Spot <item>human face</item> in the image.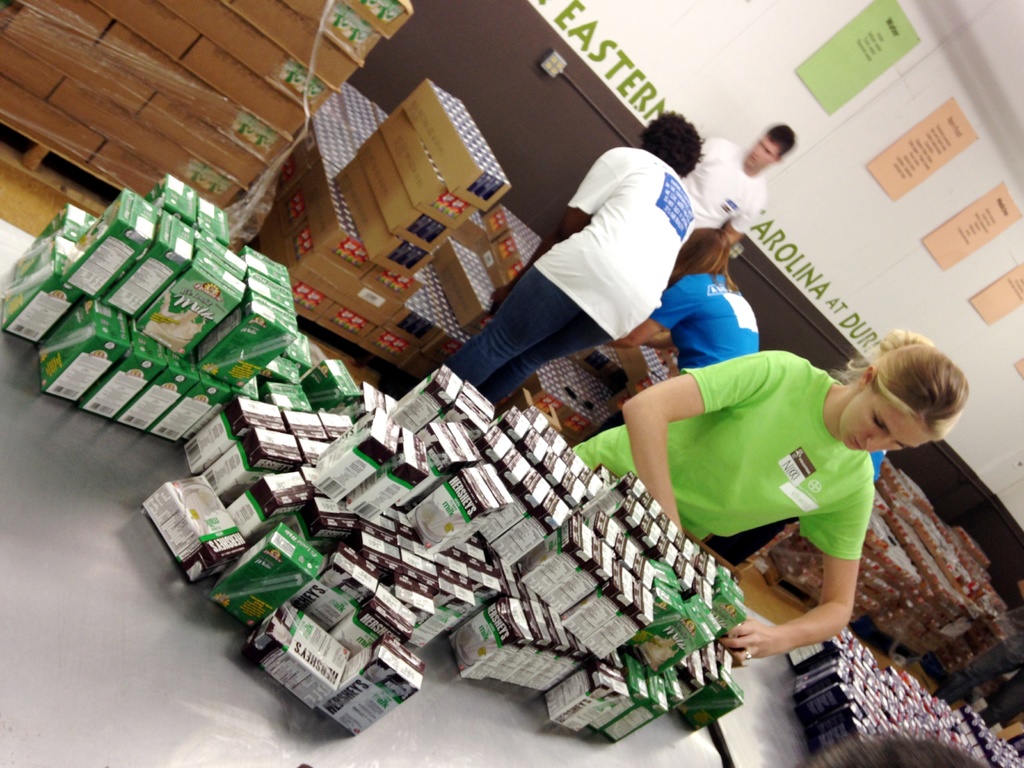
<item>human face</item> found at <box>841,386,934,456</box>.
